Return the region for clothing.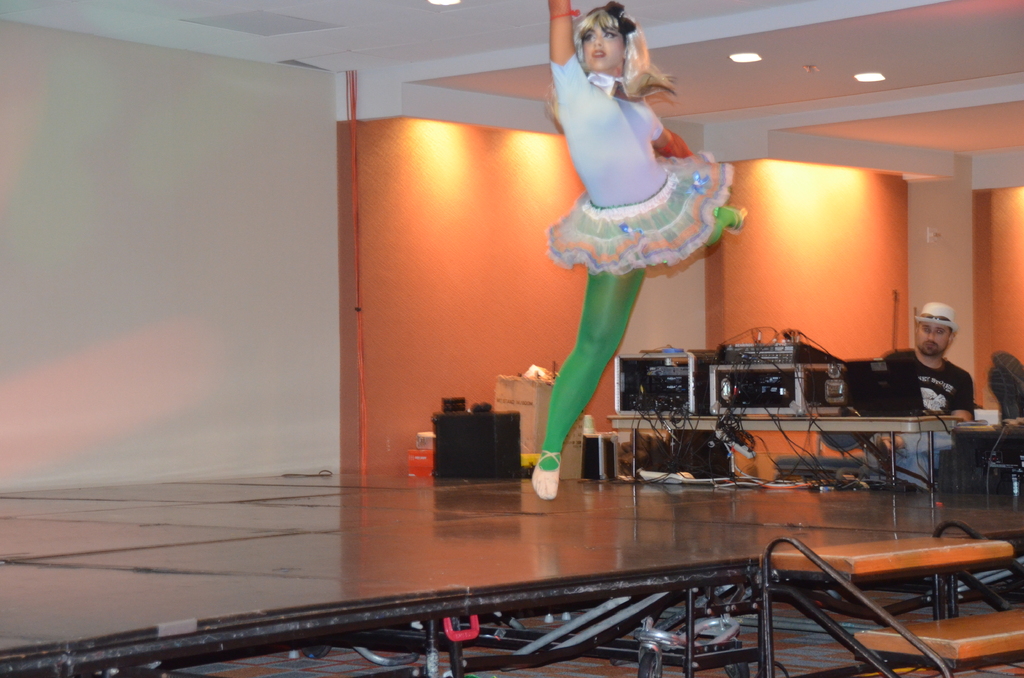
box=[892, 348, 968, 480].
